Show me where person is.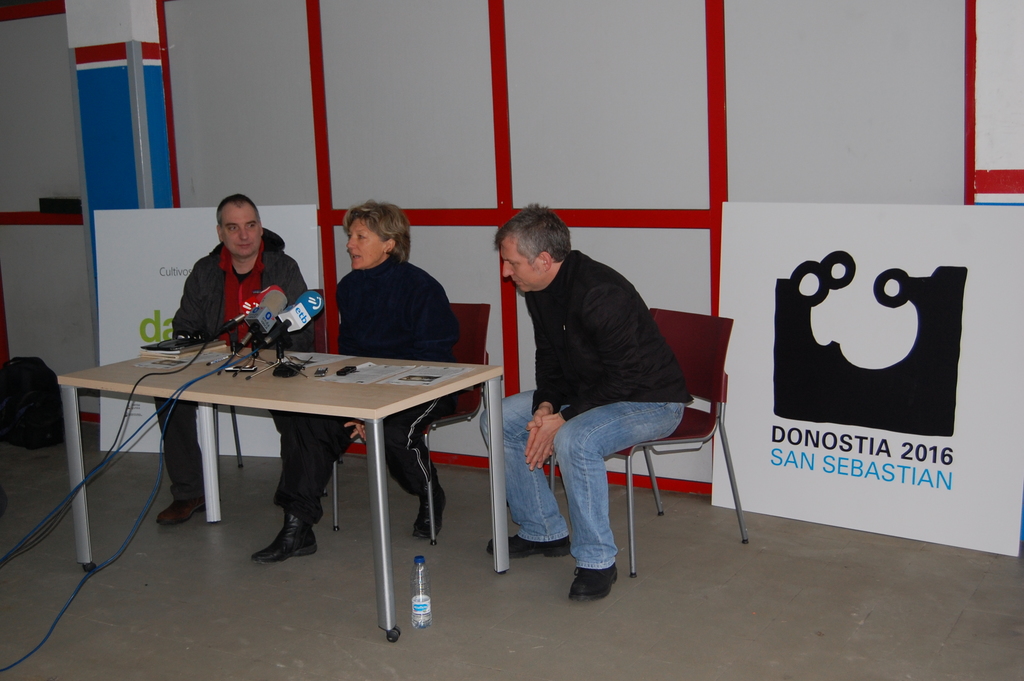
person is at (left=500, top=201, right=691, bottom=597).
